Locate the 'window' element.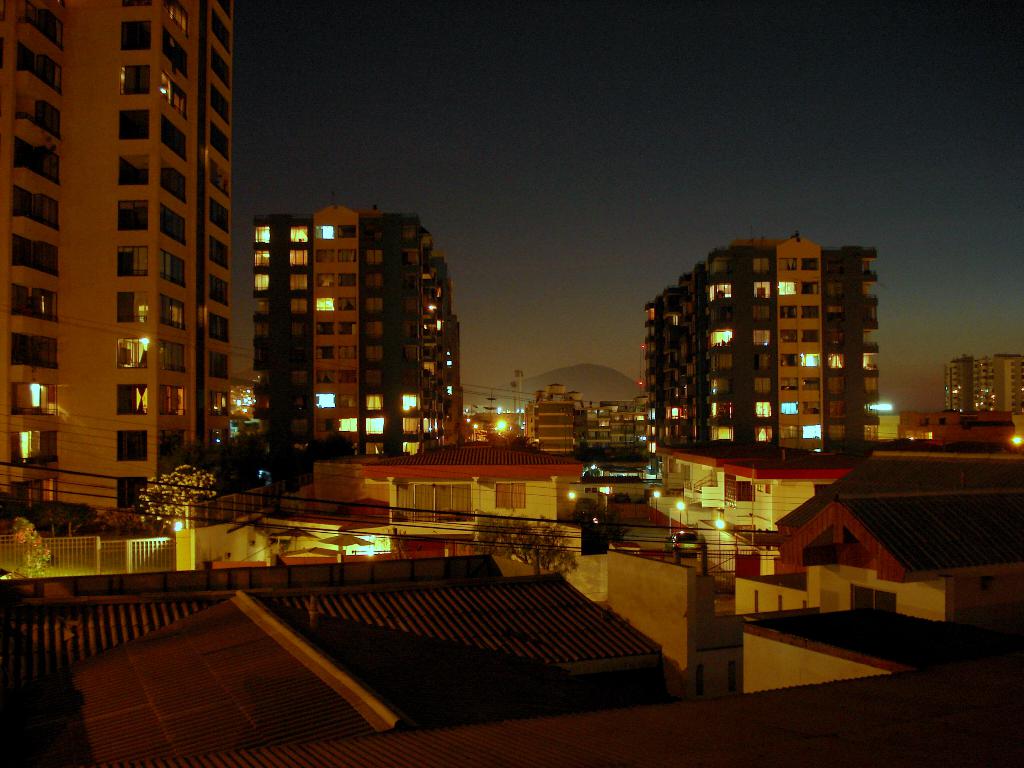
Element bbox: locate(753, 402, 771, 420).
